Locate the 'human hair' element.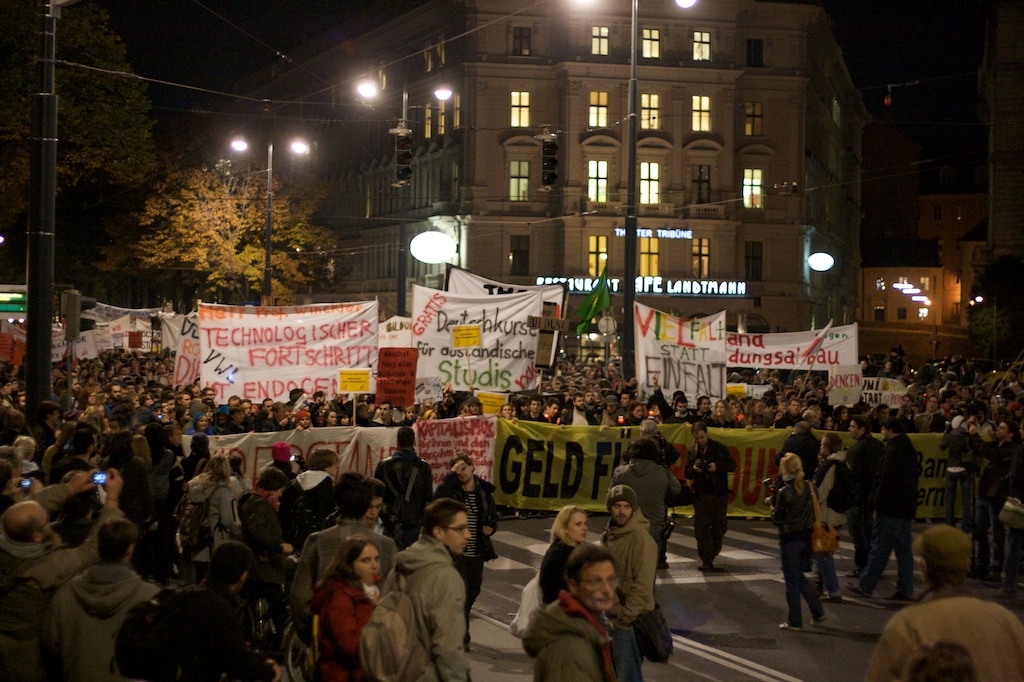
Element bbox: (x1=779, y1=451, x2=804, y2=474).
